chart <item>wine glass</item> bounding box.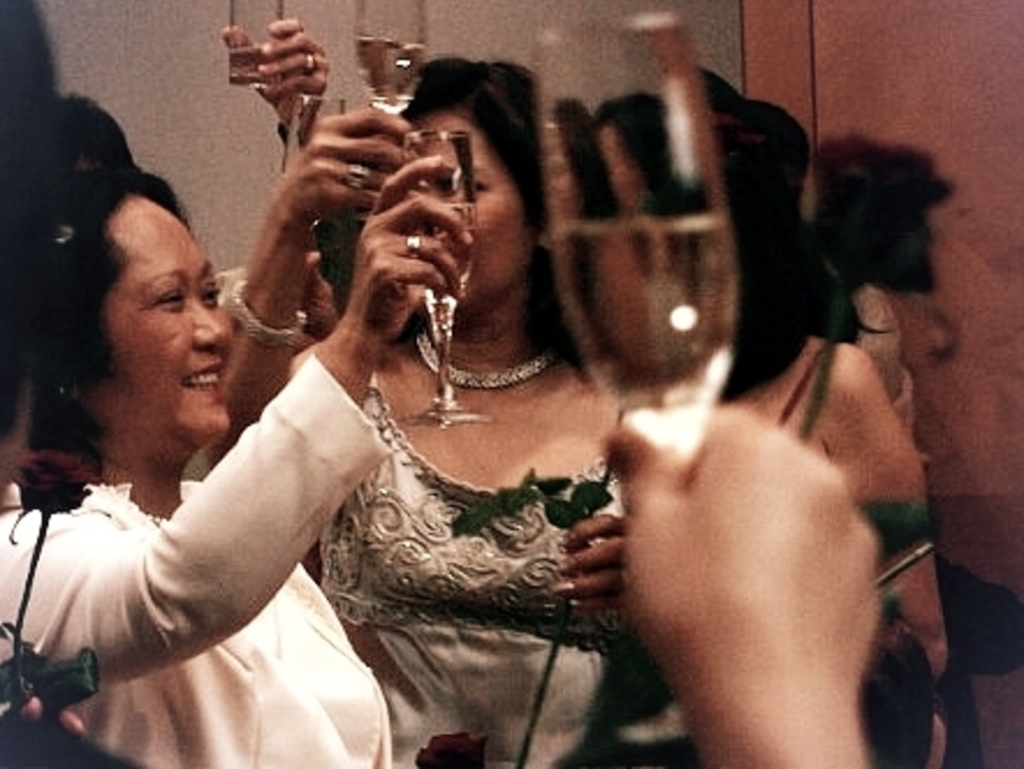
Charted: (left=220, top=0, right=280, bottom=95).
